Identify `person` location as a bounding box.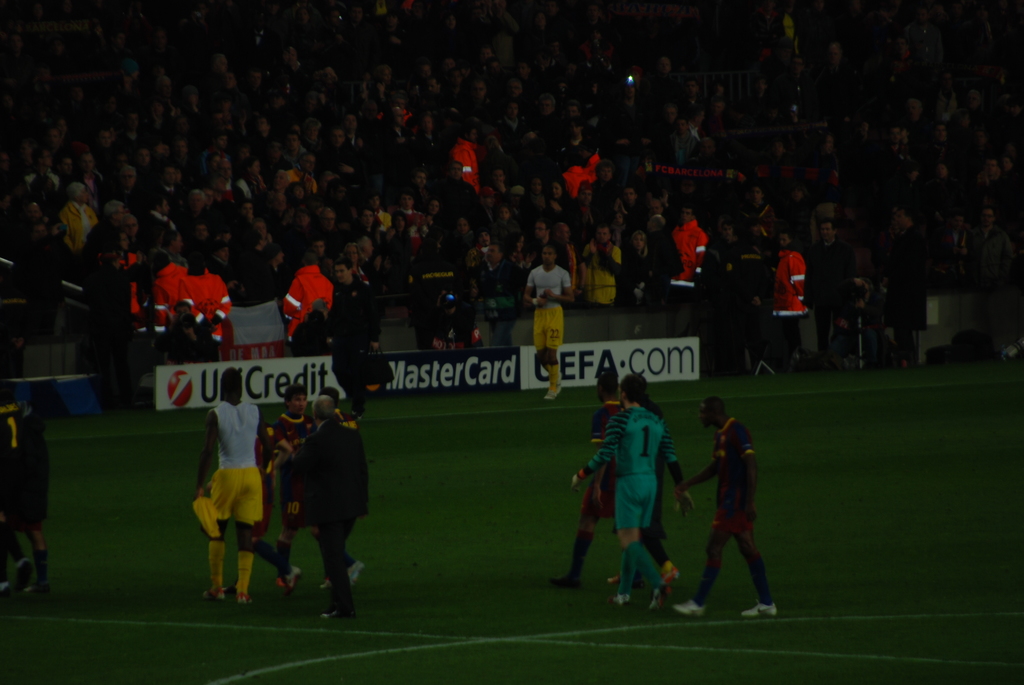
[left=516, top=236, right=578, bottom=350].
